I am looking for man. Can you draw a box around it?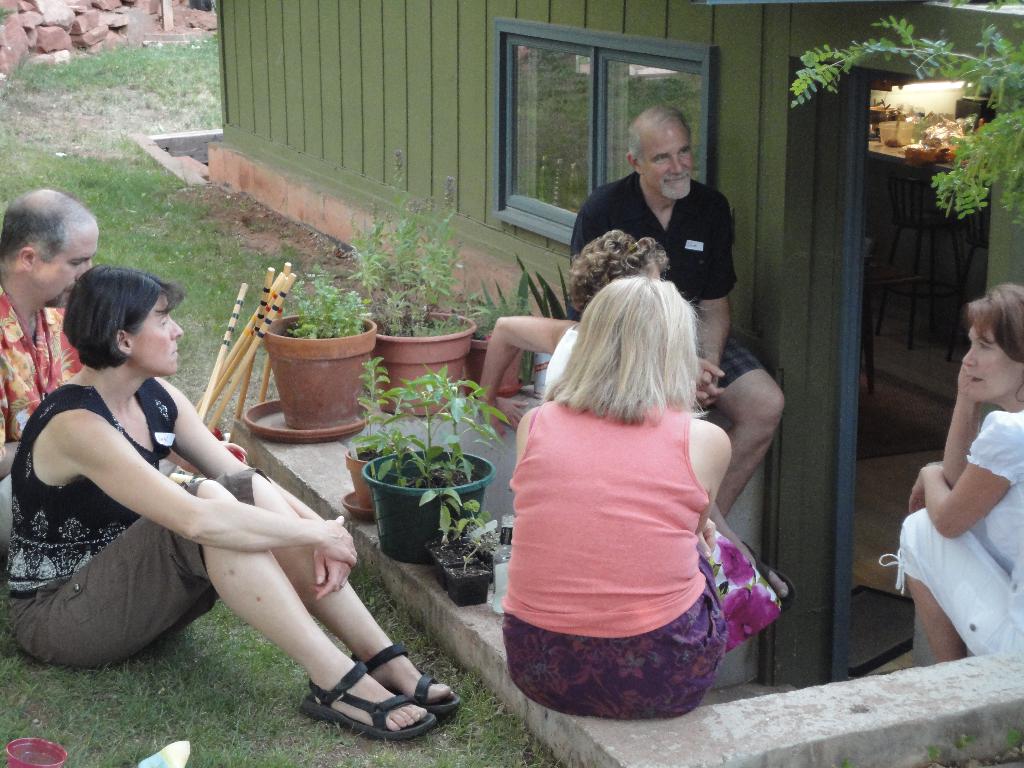
Sure, the bounding box is region(564, 101, 796, 608).
